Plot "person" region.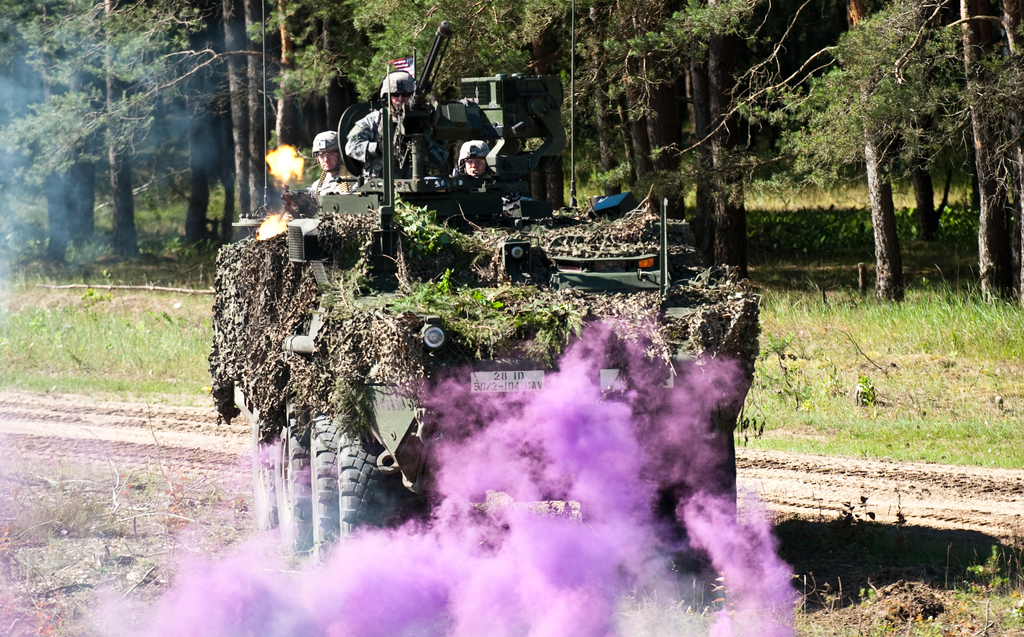
Plotted at (x1=451, y1=140, x2=493, y2=178).
